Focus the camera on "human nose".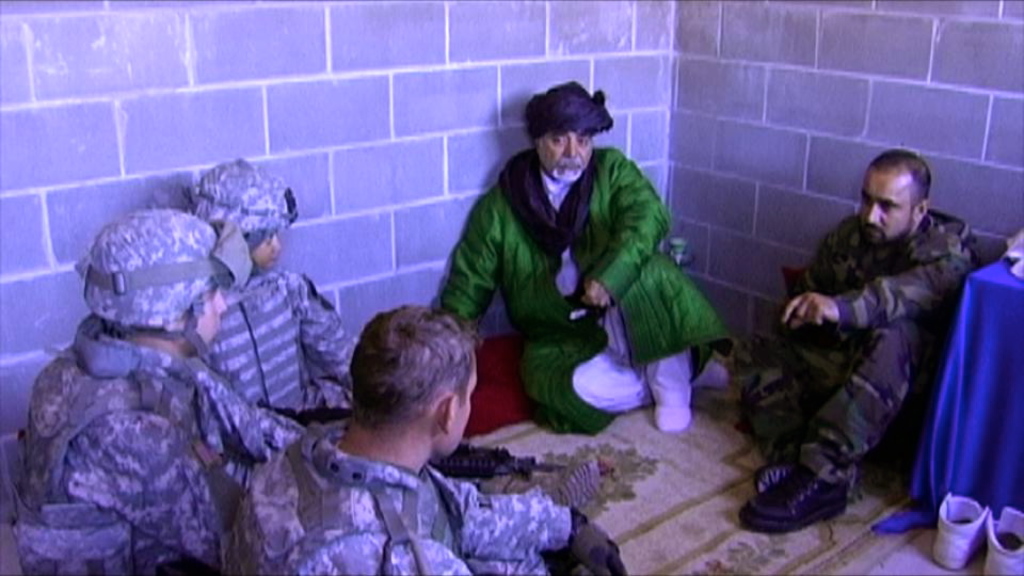
Focus region: locate(864, 203, 882, 229).
